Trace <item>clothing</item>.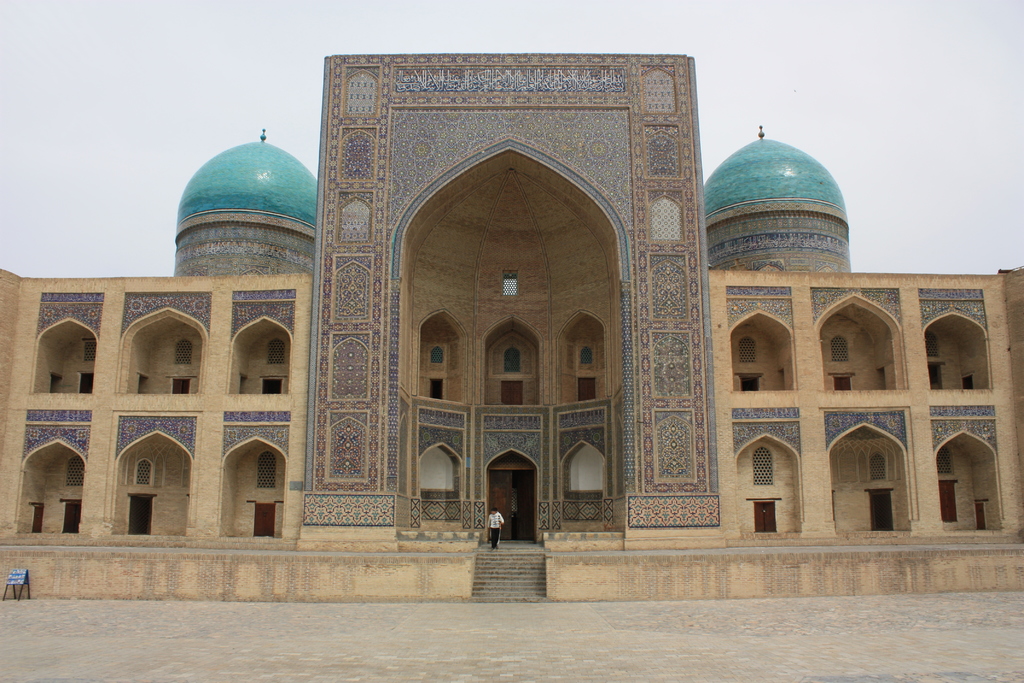
Traced to 483/512/507/549.
